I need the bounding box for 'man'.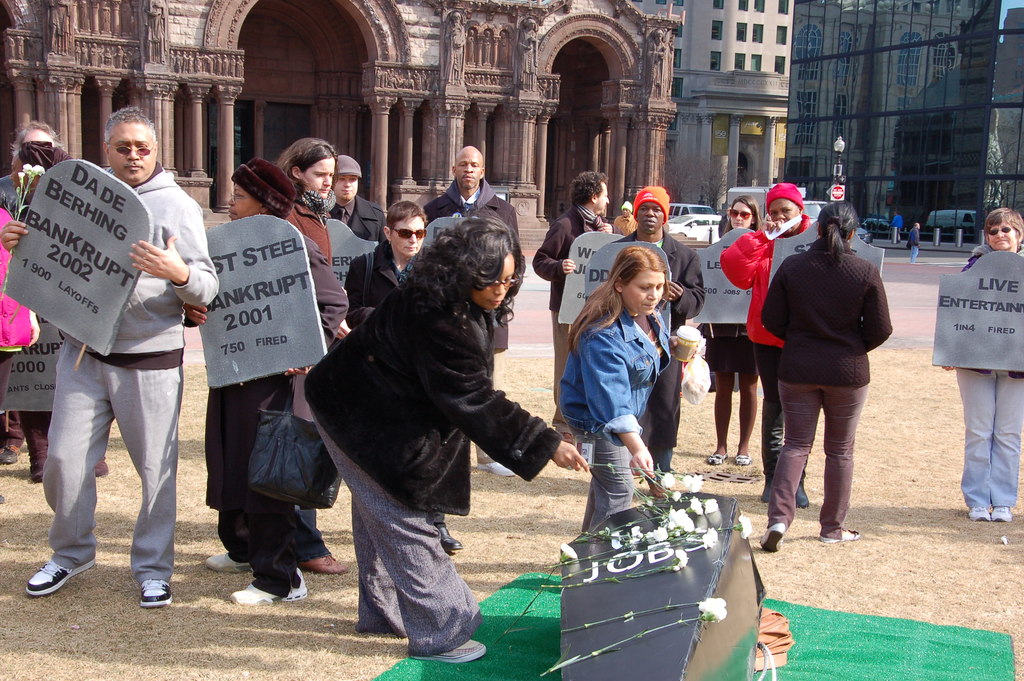
Here it is: bbox=[320, 155, 387, 240].
